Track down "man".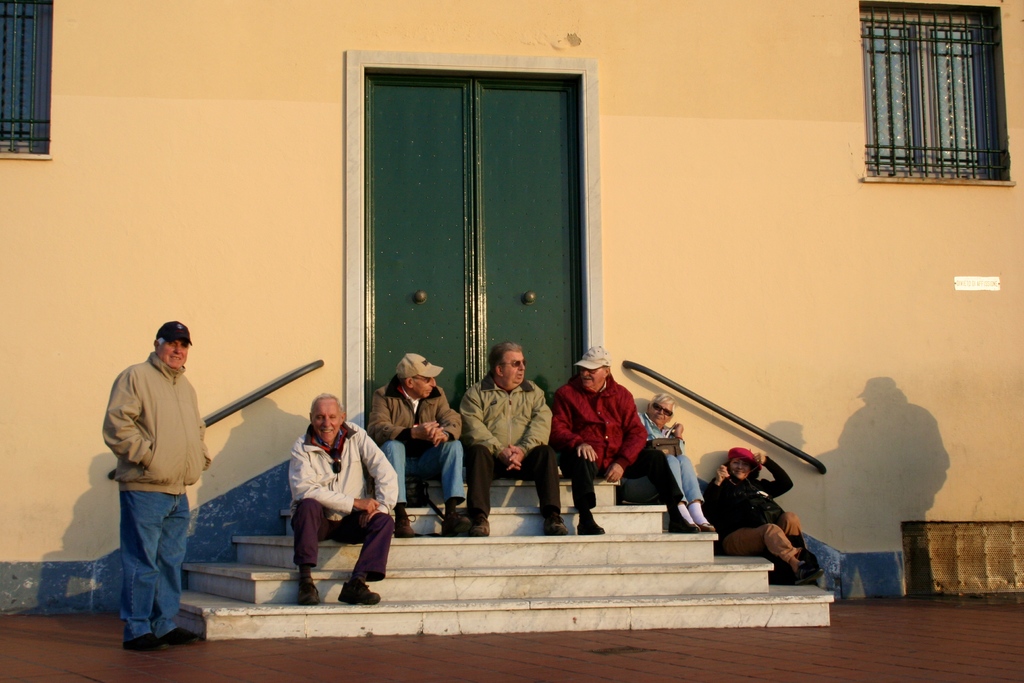
Tracked to [x1=289, y1=391, x2=397, y2=606].
